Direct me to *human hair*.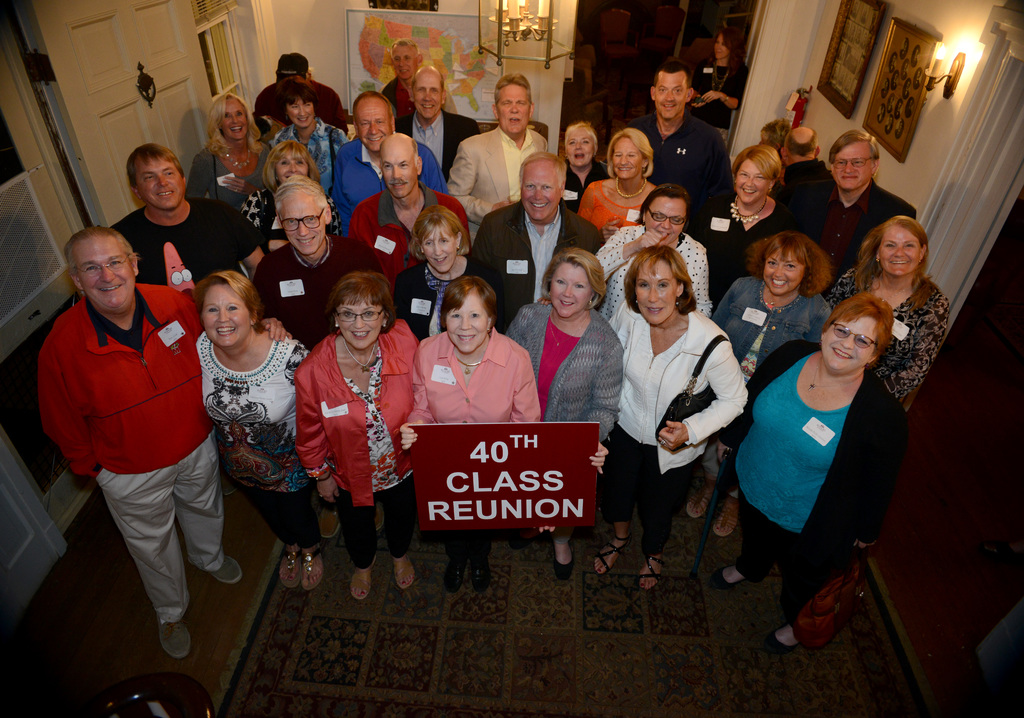
Direction: locate(645, 64, 692, 114).
